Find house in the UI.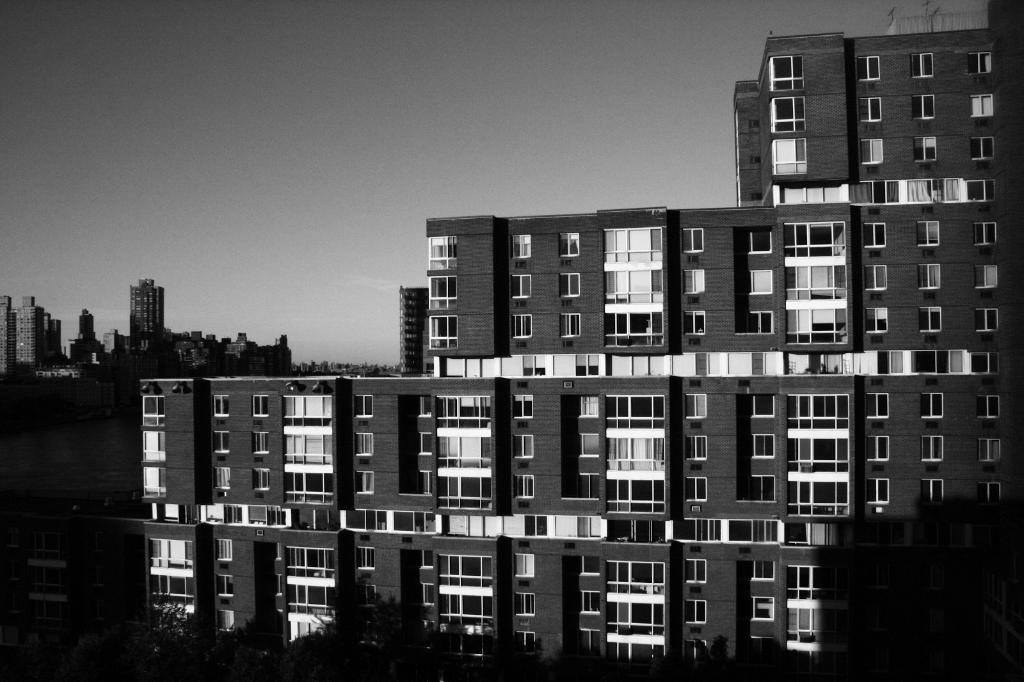
UI element at {"x1": 125, "y1": 277, "x2": 164, "y2": 365}.
